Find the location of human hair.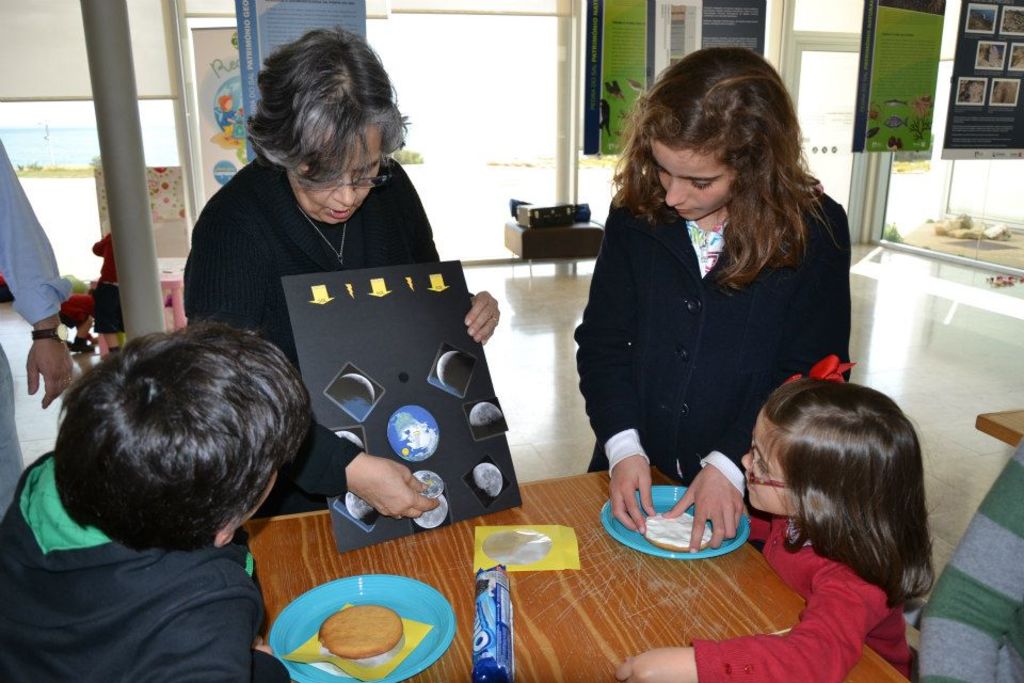
Location: BBox(624, 46, 820, 284).
